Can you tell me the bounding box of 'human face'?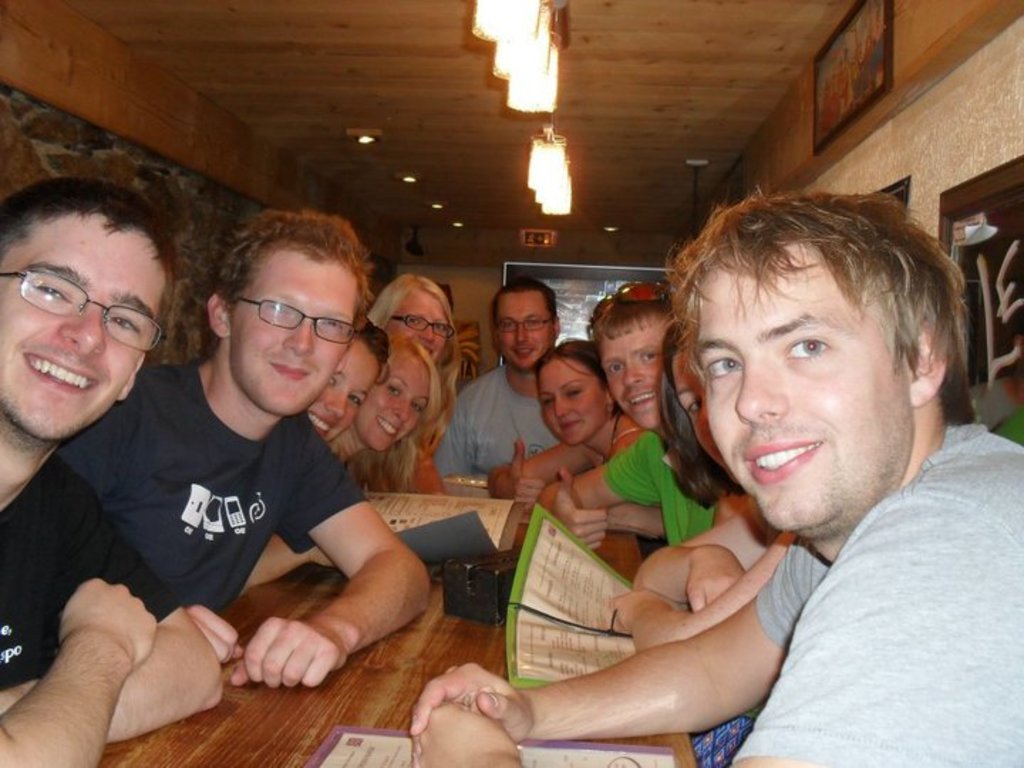
[226, 250, 354, 421].
